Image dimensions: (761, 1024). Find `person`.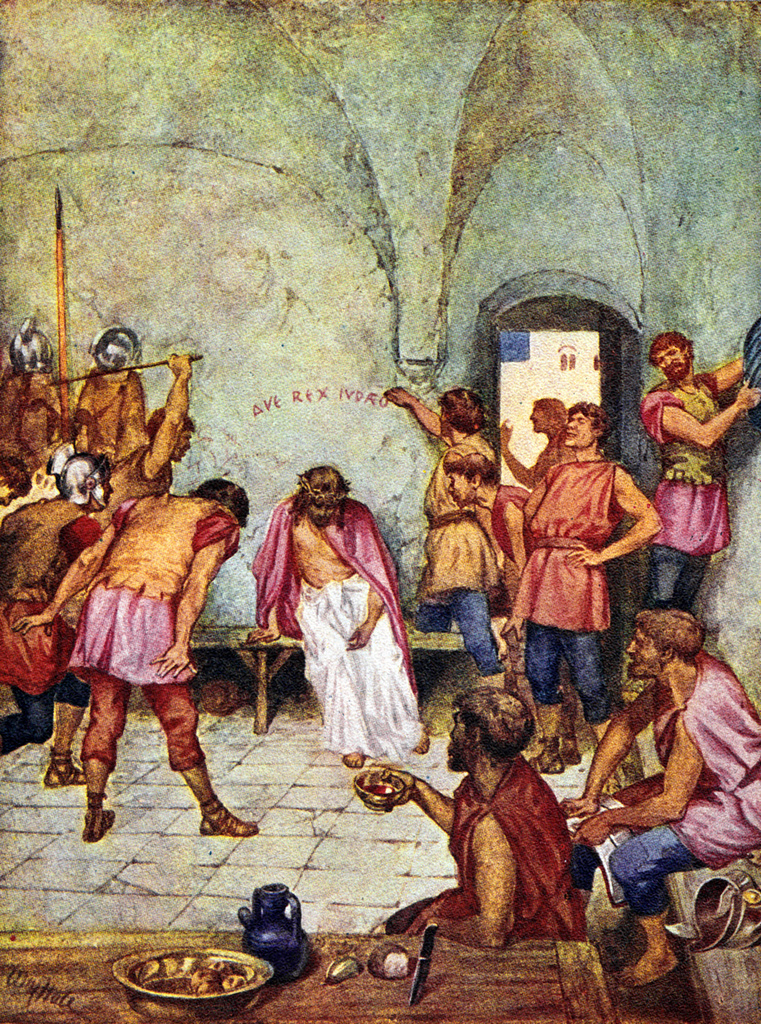
[x1=47, y1=464, x2=254, y2=858].
